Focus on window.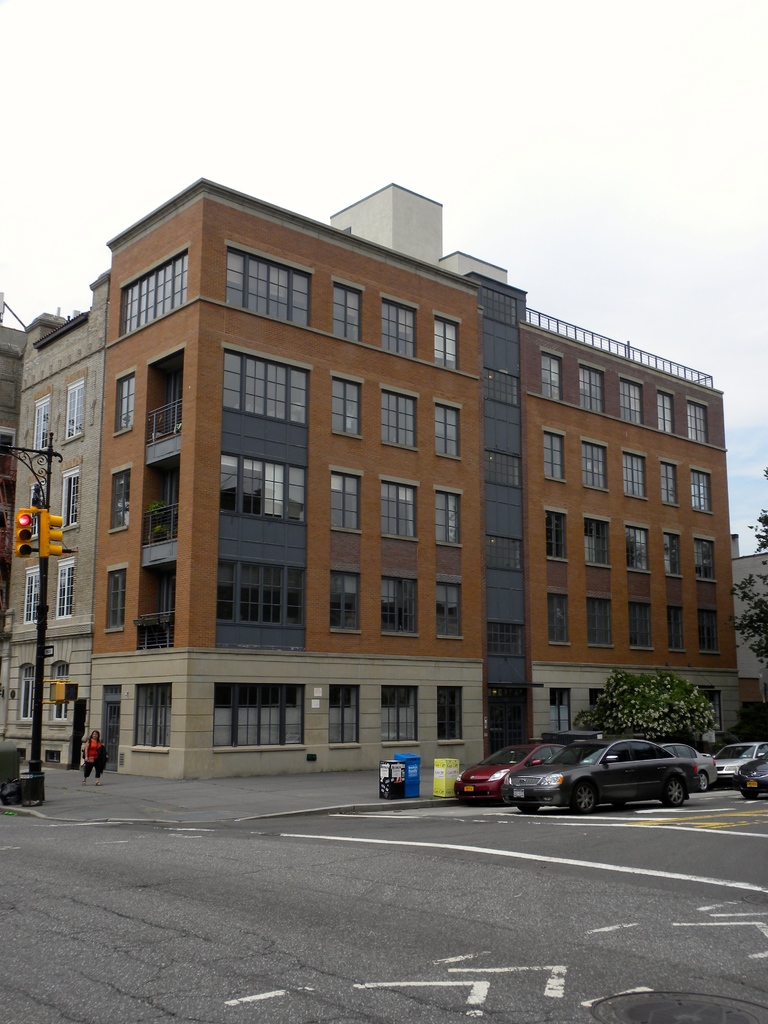
Focused at bbox=[689, 397, 712, 443].
